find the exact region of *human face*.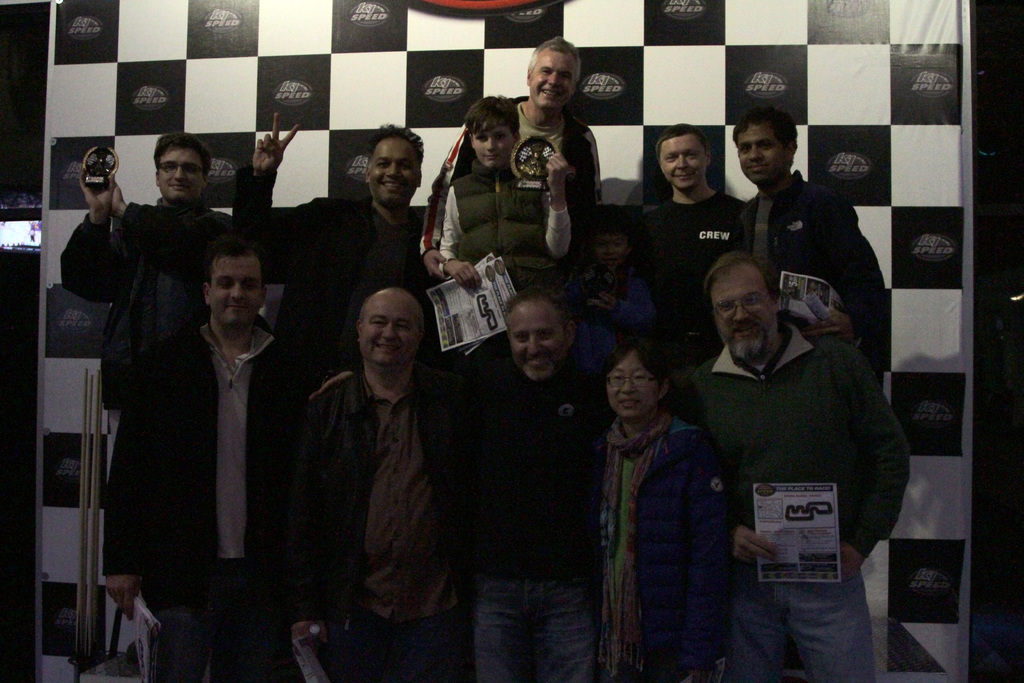
Exact region: {"x1": 712, "y1": 264, "x2": 770, "y2": 353}.
